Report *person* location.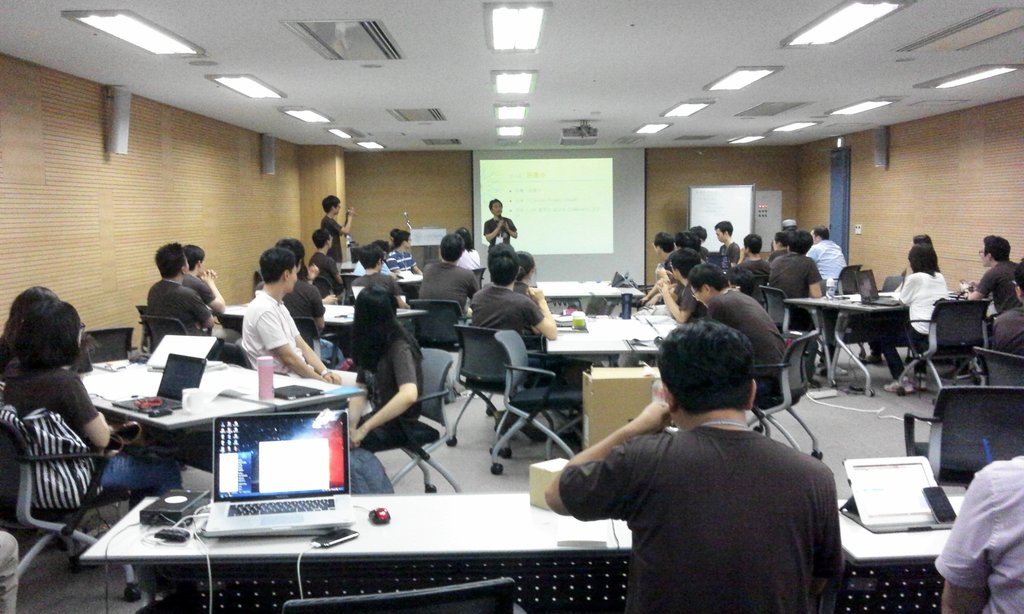
Report: crop(320, 194, 359, 264).
